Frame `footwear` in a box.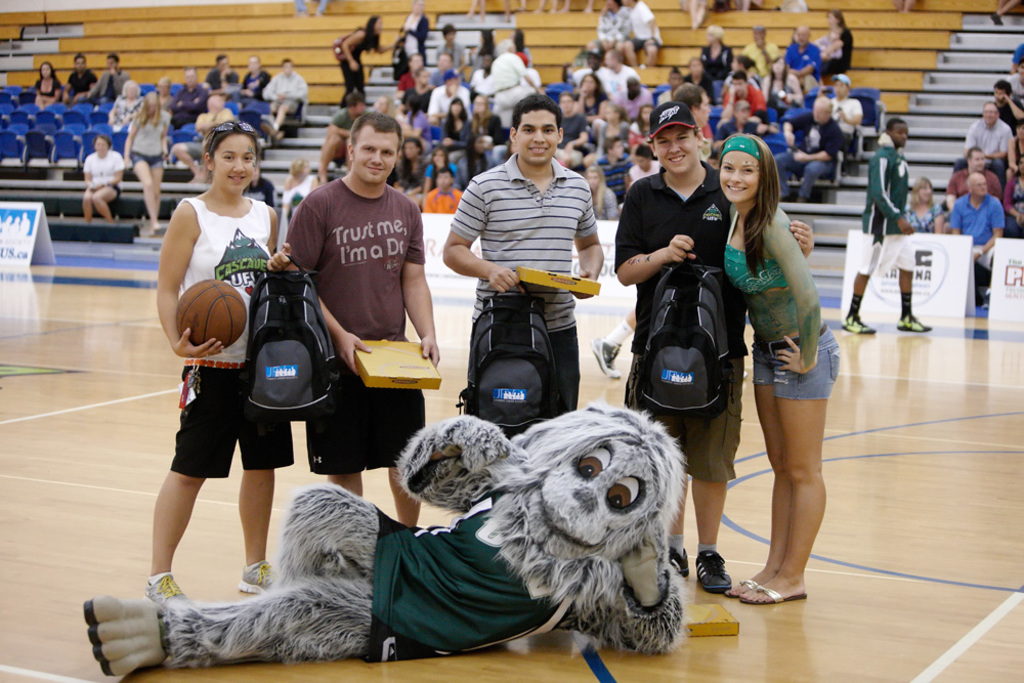
rect(695, 546, 733, 598).
